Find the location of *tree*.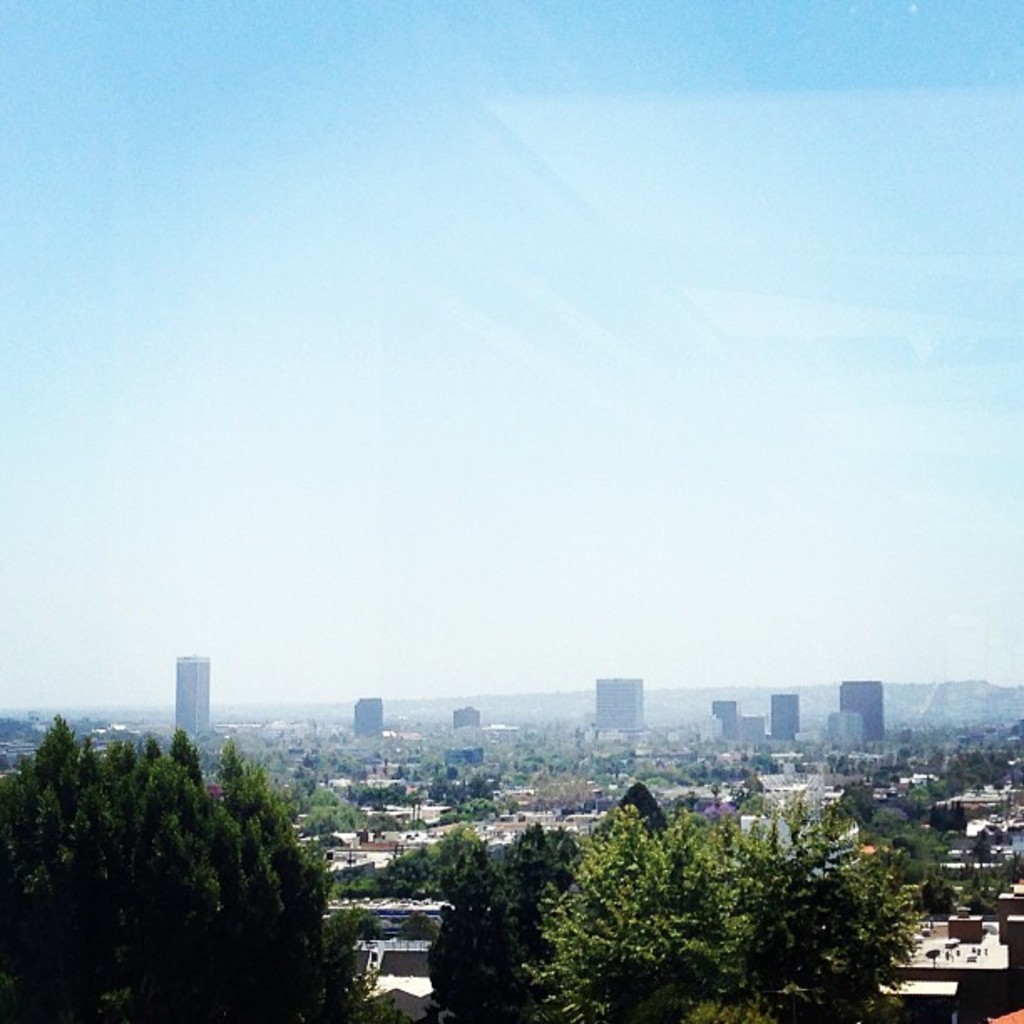
Location: bbox=(0, 708, 376, 1022).
